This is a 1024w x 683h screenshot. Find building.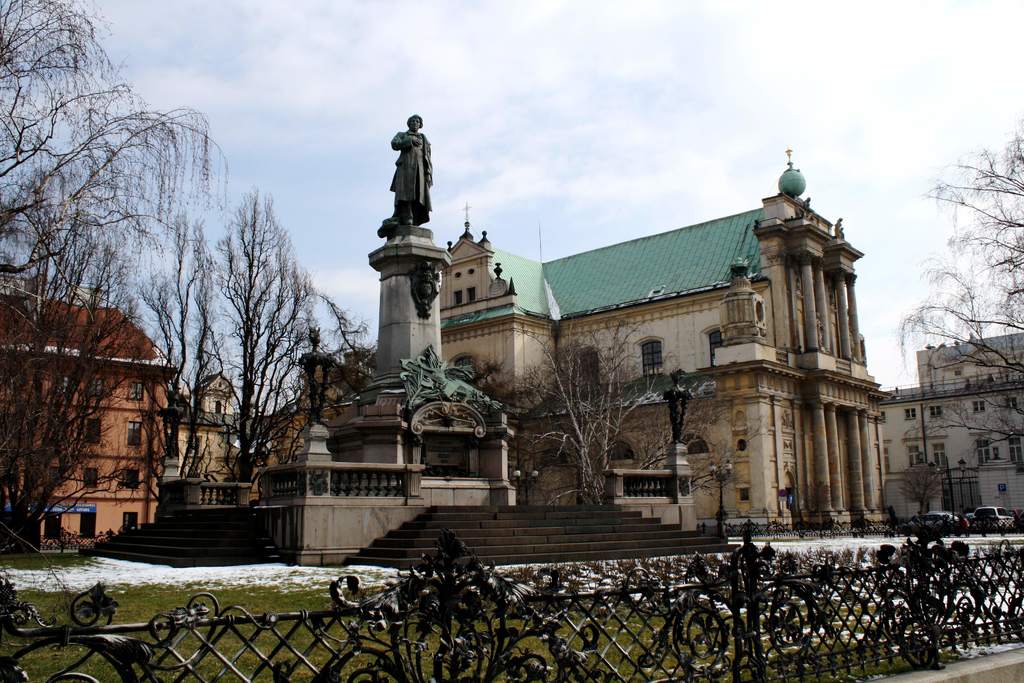
Bounding box: select_region(275, 348, 376, 464).
